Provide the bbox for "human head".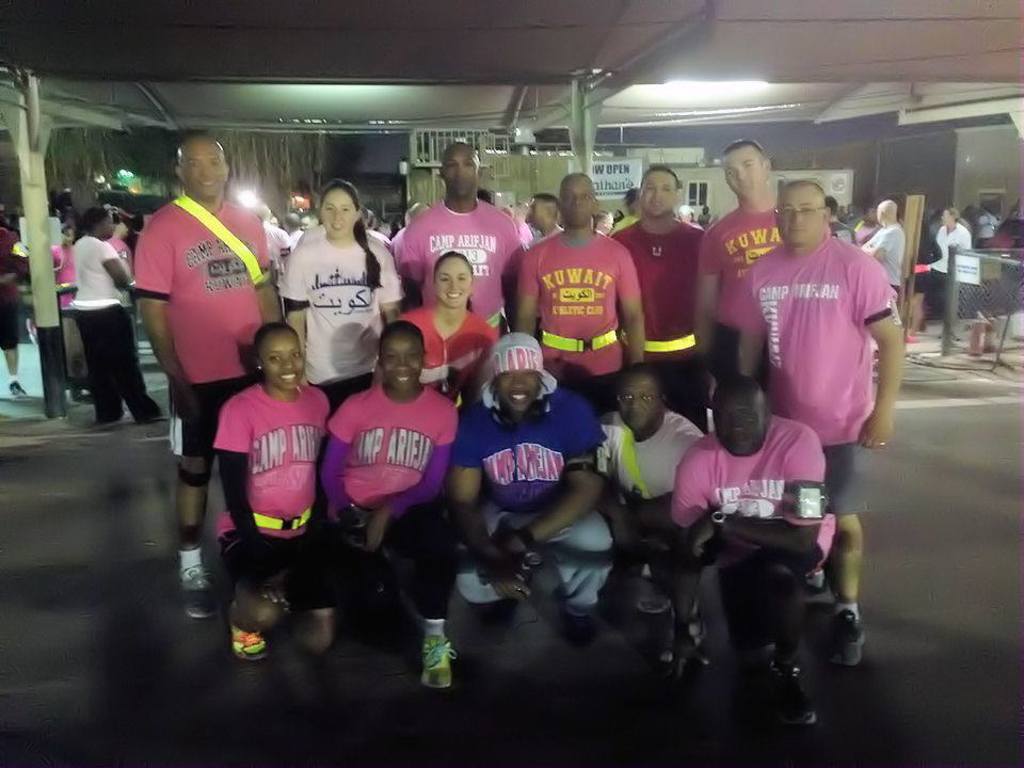
rect(378, 324, 430, 395).
